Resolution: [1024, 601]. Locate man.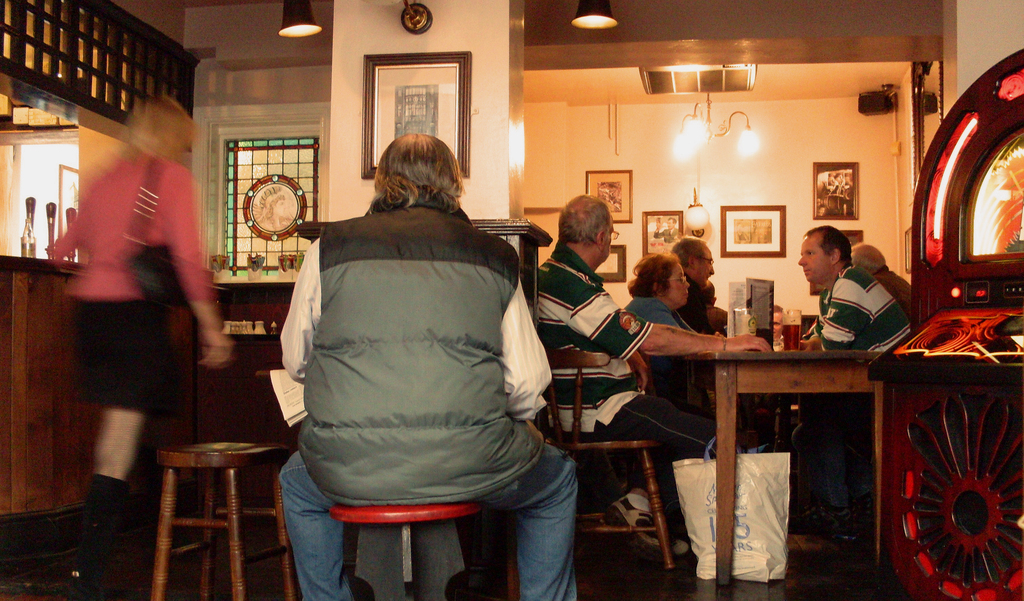
(668, 237, 728, 333).
